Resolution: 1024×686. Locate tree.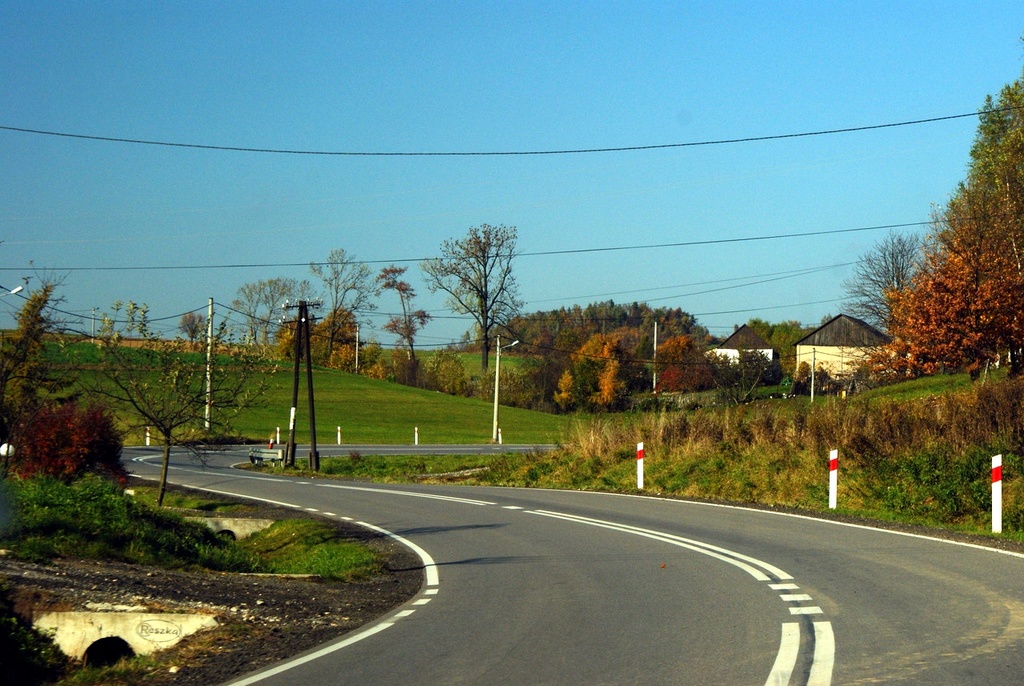
x1=428 y1=202 x2=532 y2=381.
